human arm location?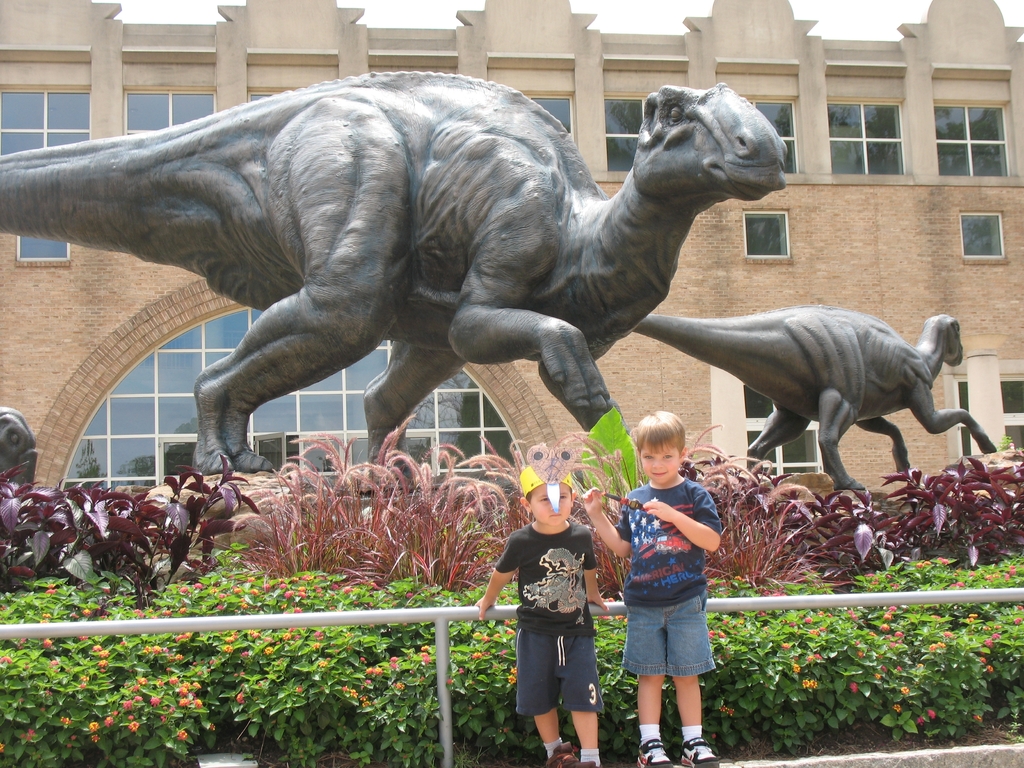
(472,532,515,621)
